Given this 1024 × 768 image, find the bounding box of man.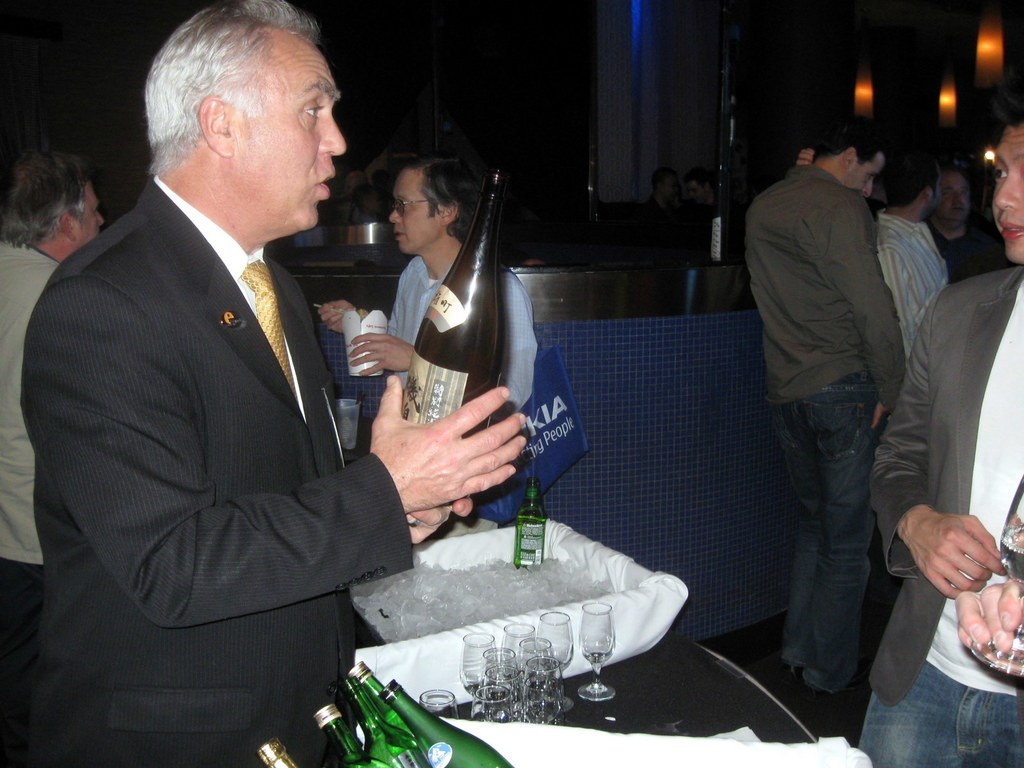
{"x1": 852, "y1": 88, "x2": 1023, "y2": 767}.
